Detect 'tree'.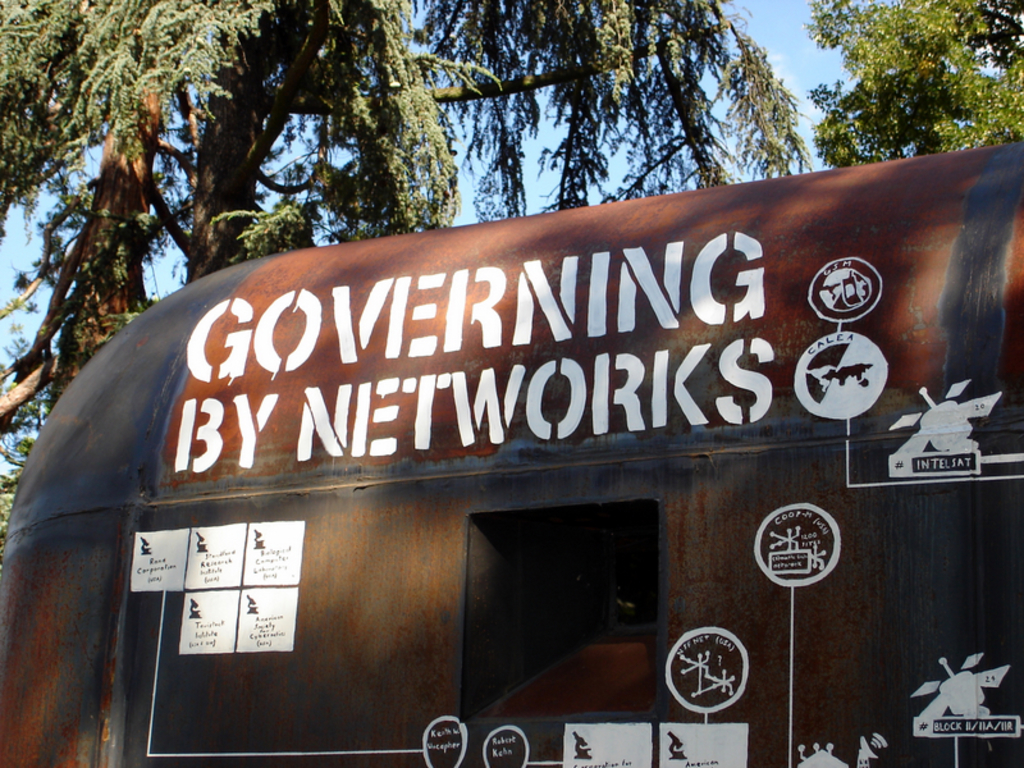
Detected at 0:0:823:591.
